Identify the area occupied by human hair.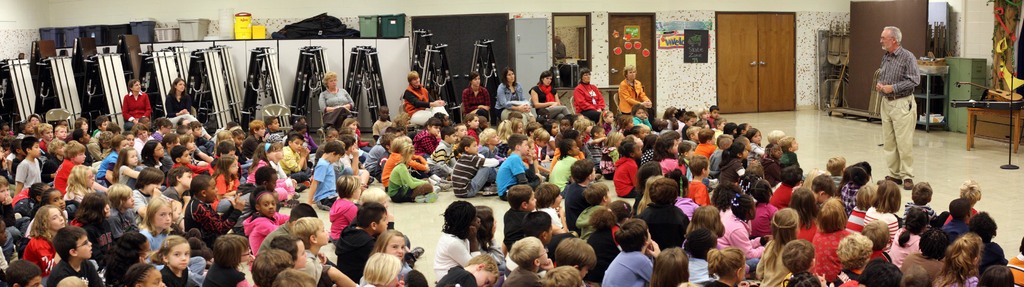
Area: (856, 182, 877, 206).
